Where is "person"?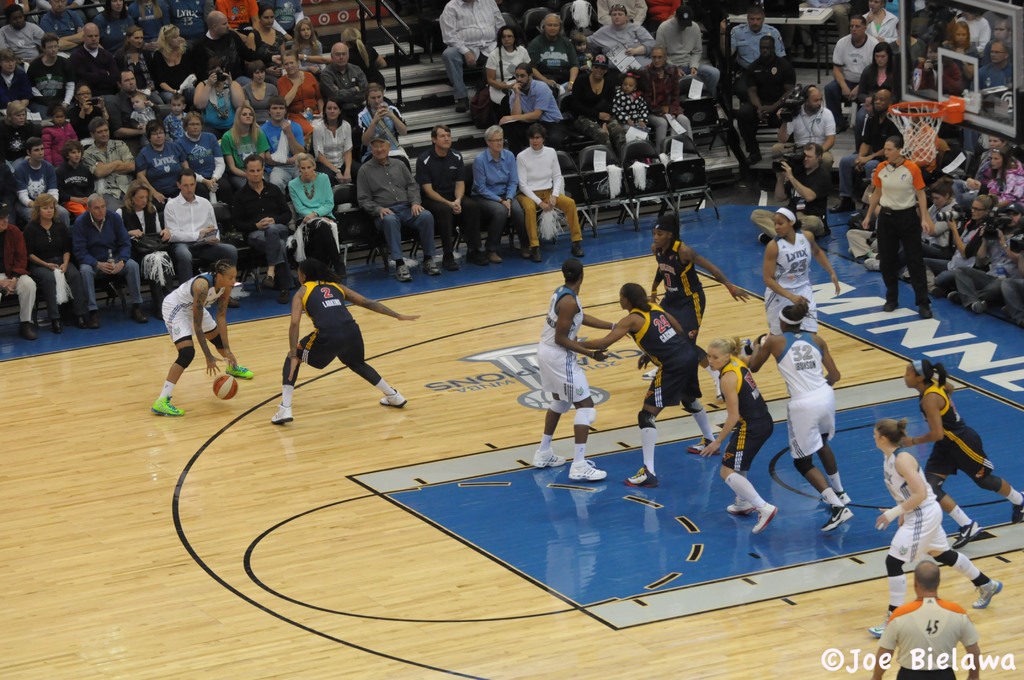
bbox(905, 359, 1023, 548).
